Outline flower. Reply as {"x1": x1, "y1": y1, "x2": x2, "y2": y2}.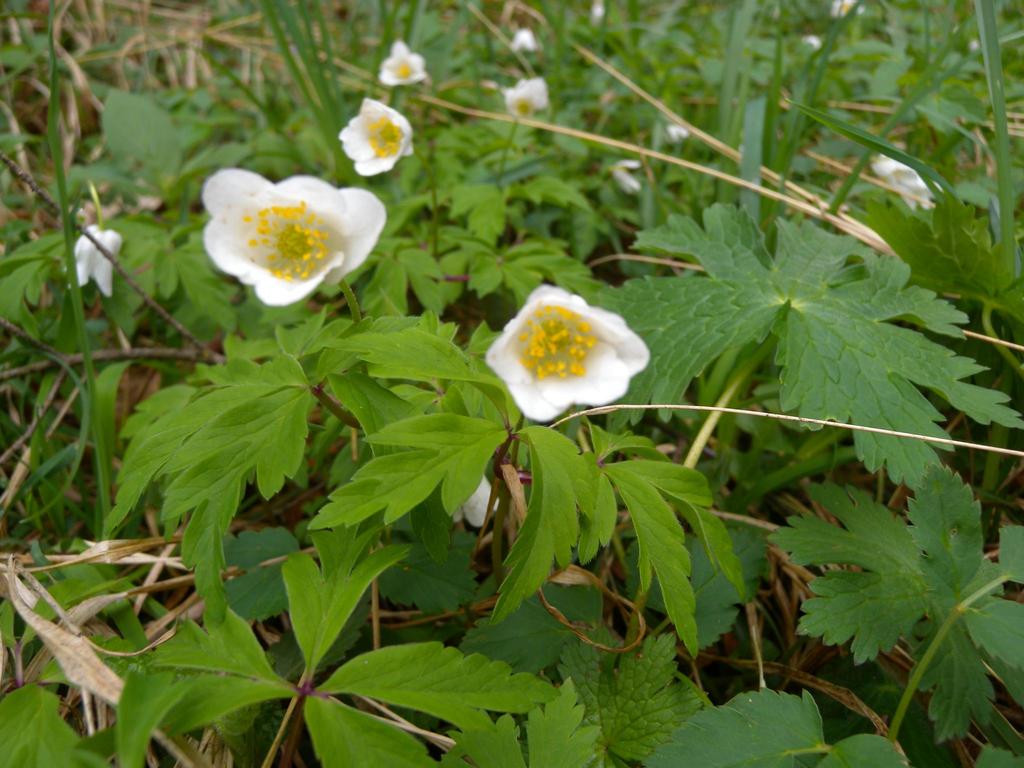
{"x1": 486, "y1": 284, "x2": 641, "y2": 418}.
